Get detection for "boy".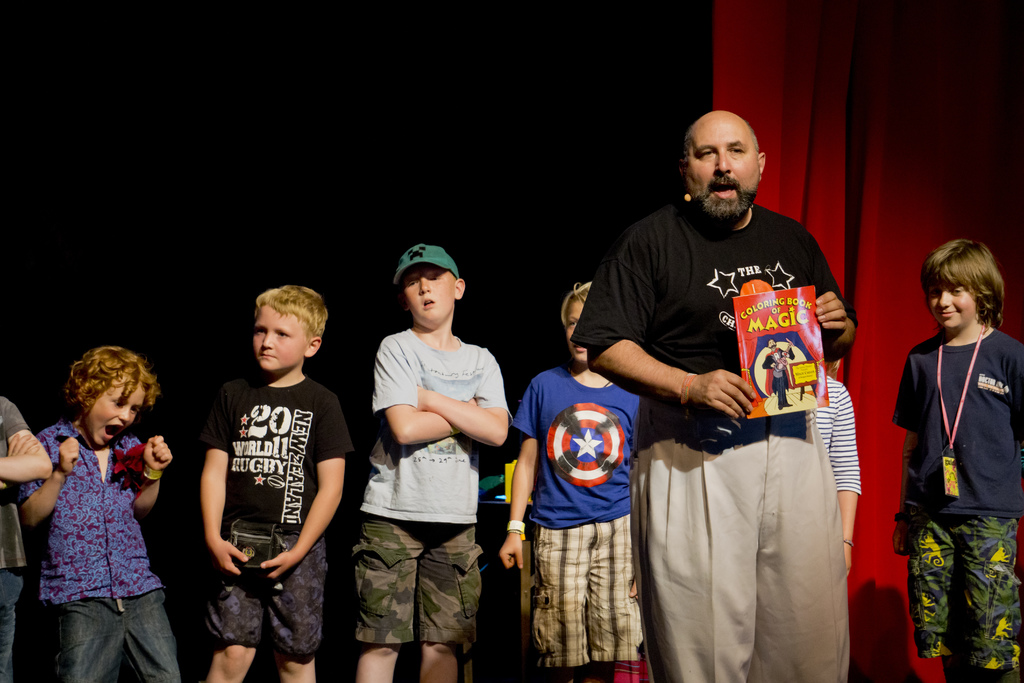
Detection: box(492, 276, 646, 682).
